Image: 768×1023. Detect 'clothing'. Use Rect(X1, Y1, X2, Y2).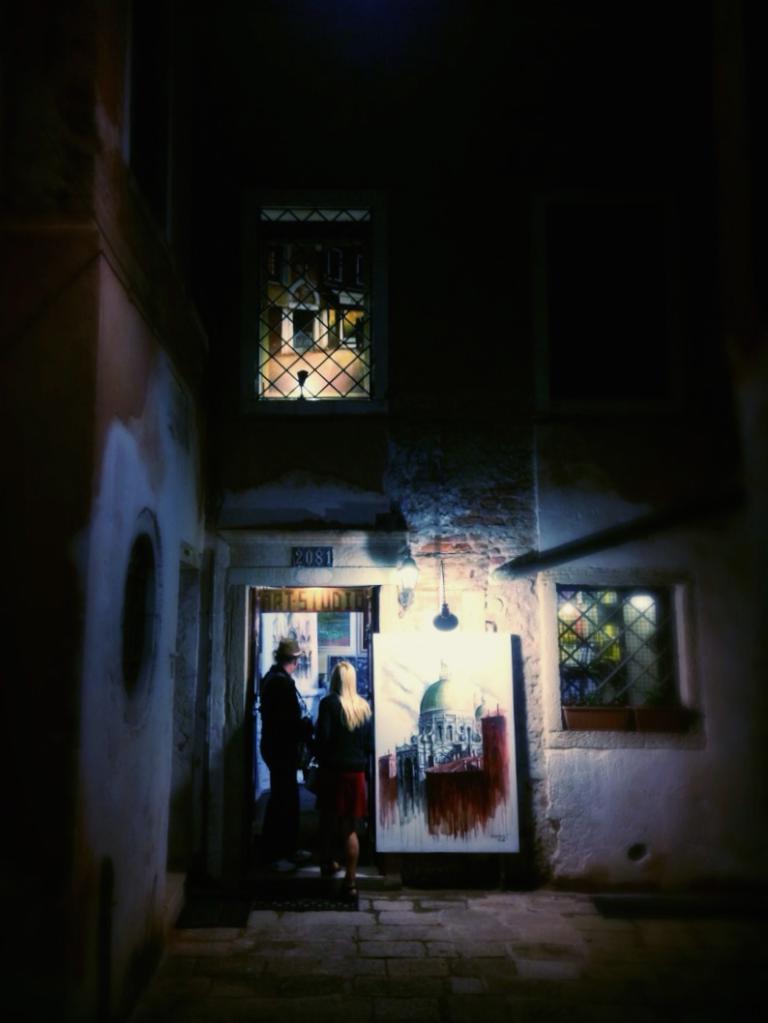
Rect(299, 687, 375, 835).
